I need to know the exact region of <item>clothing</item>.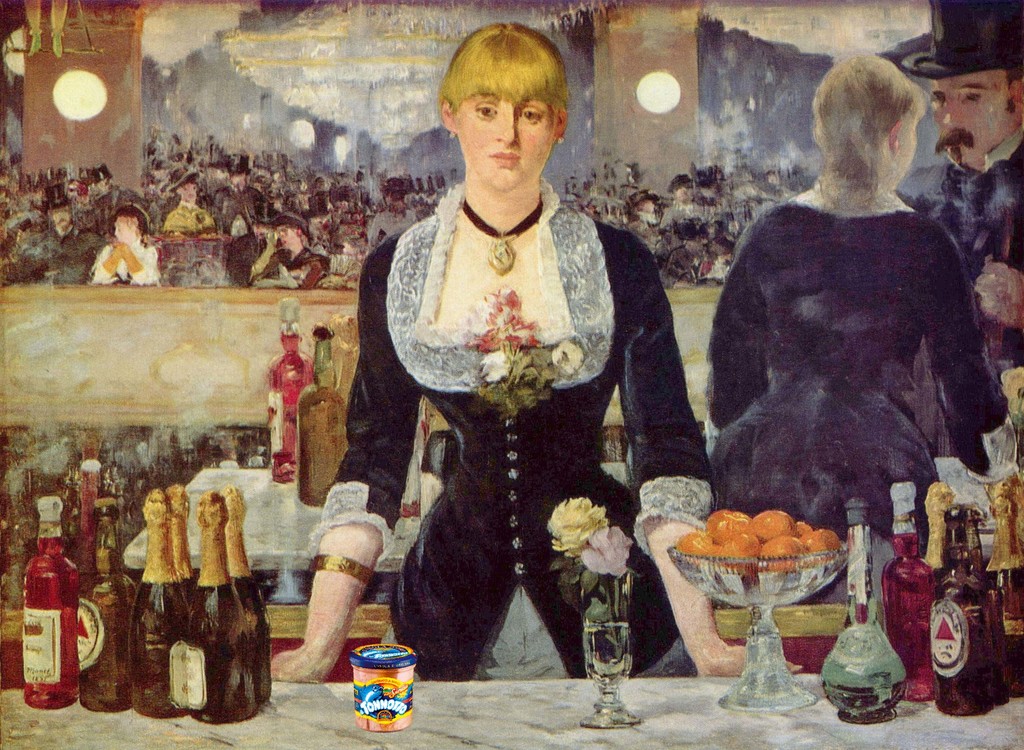
Region: detection(694, 198, 1013, 605).
